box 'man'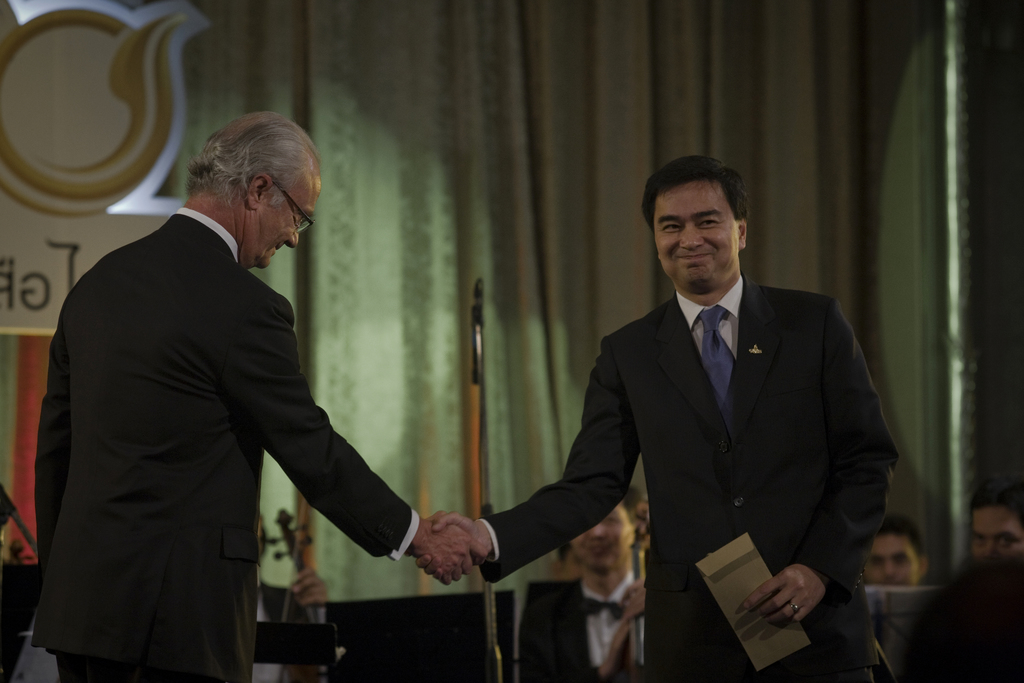
(left=35, top=110, right=487, bottom=682)
